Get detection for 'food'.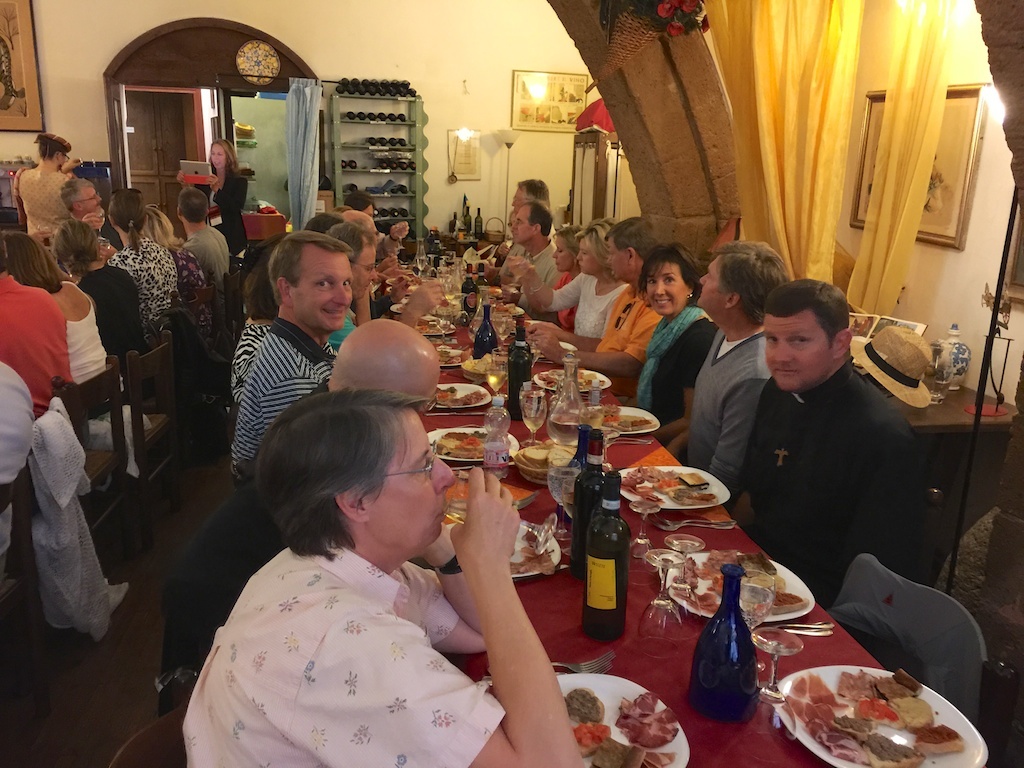
Detection: (x1=388, y1=283, x2=419, y2=298).
